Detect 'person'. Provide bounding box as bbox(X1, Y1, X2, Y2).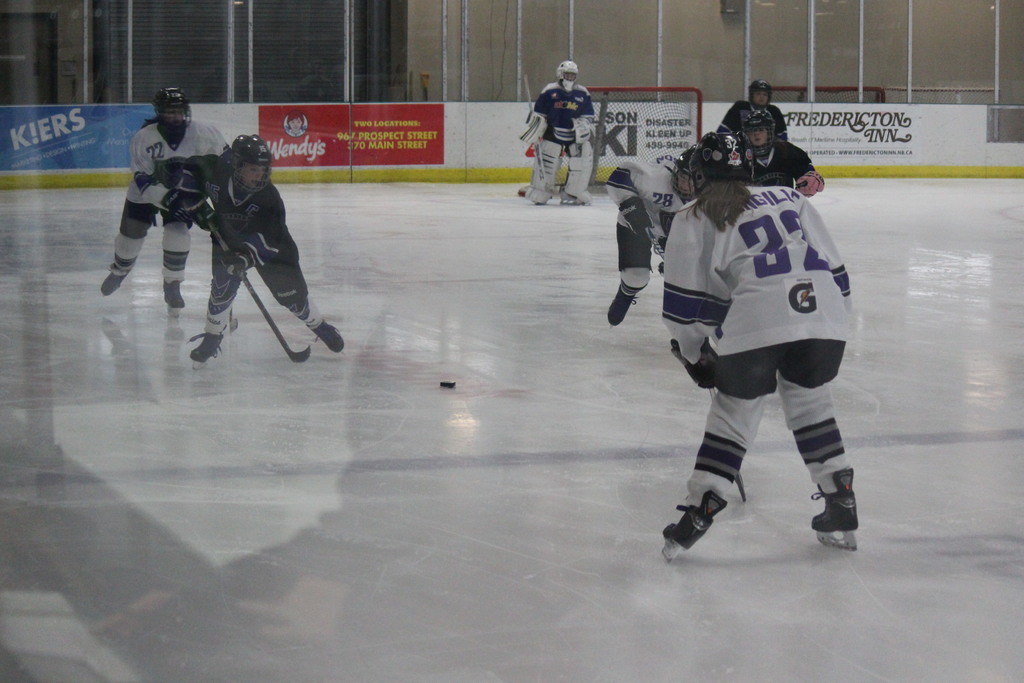
bbox(166, 134, 340, 365).
